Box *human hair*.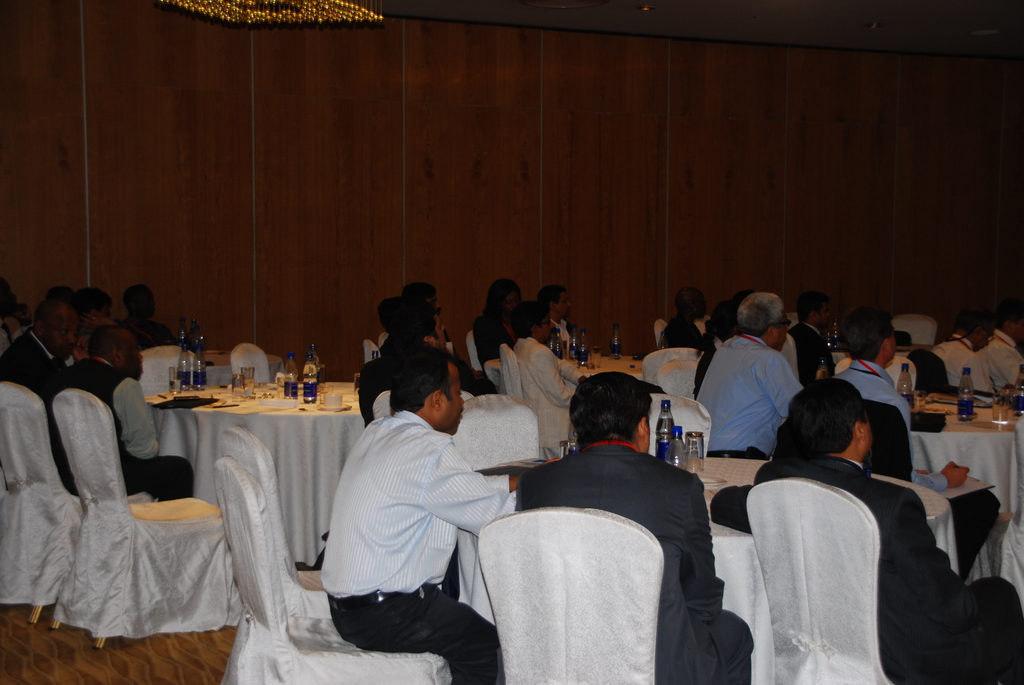
<box>1000,295,1023,324</box>.
